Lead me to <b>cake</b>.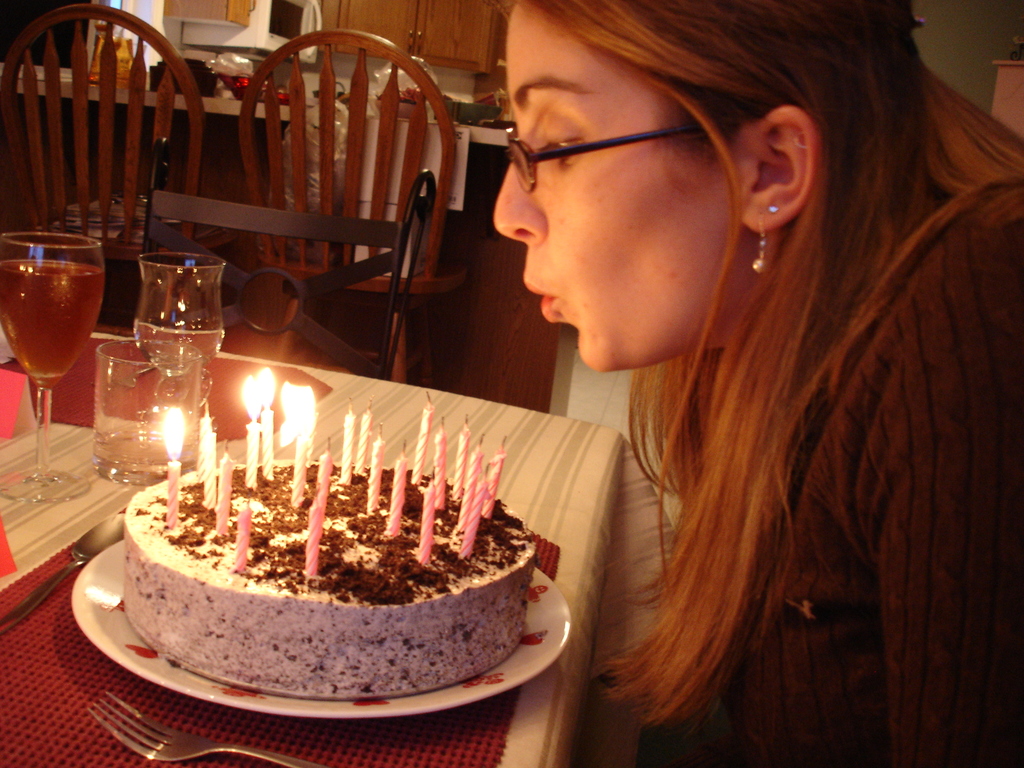
Lead to (120, 458, 541, 701).
